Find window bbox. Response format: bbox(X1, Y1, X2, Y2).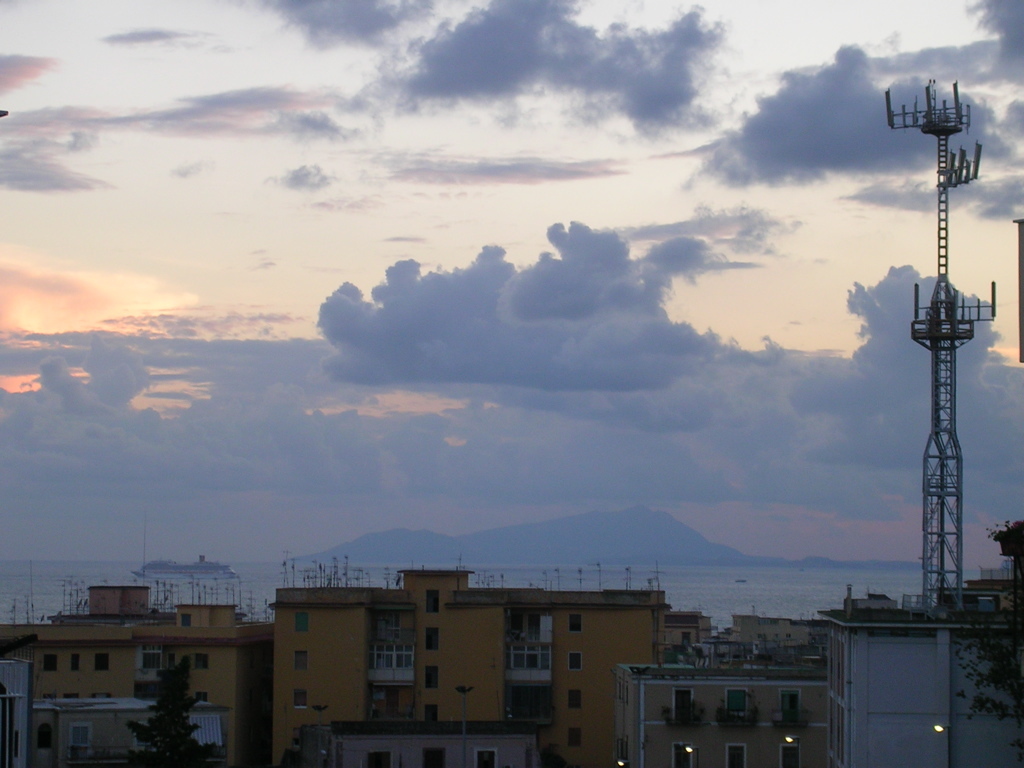
bbox(418, 700, 437, 730).
